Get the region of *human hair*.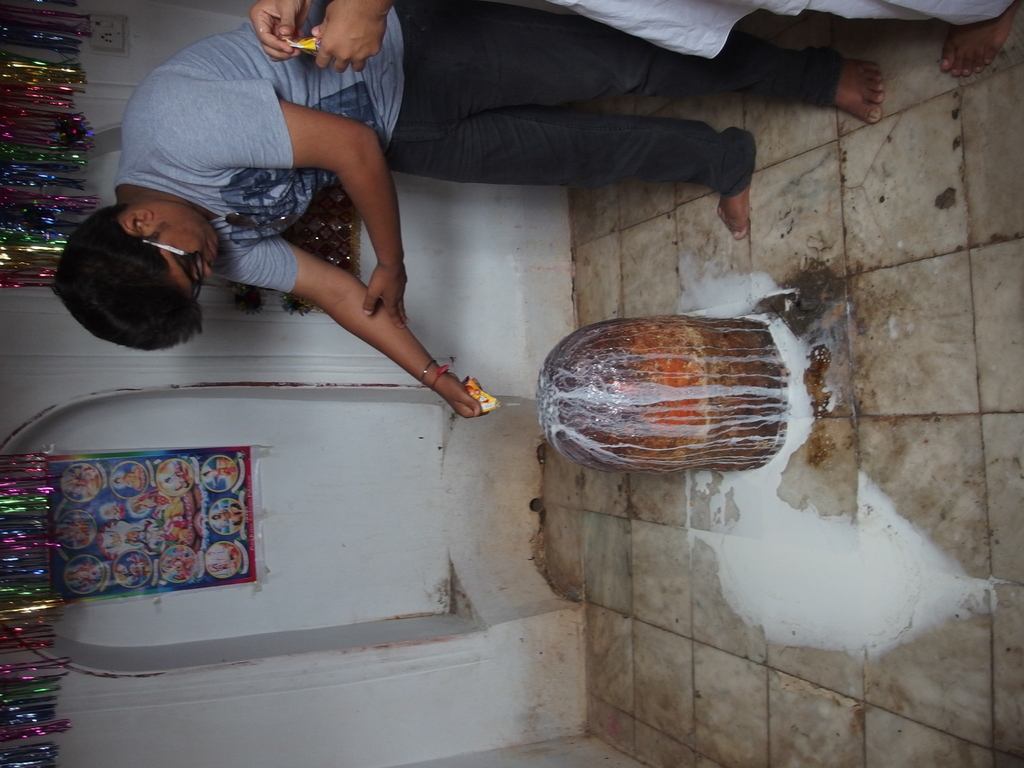
60 198 221 350.
